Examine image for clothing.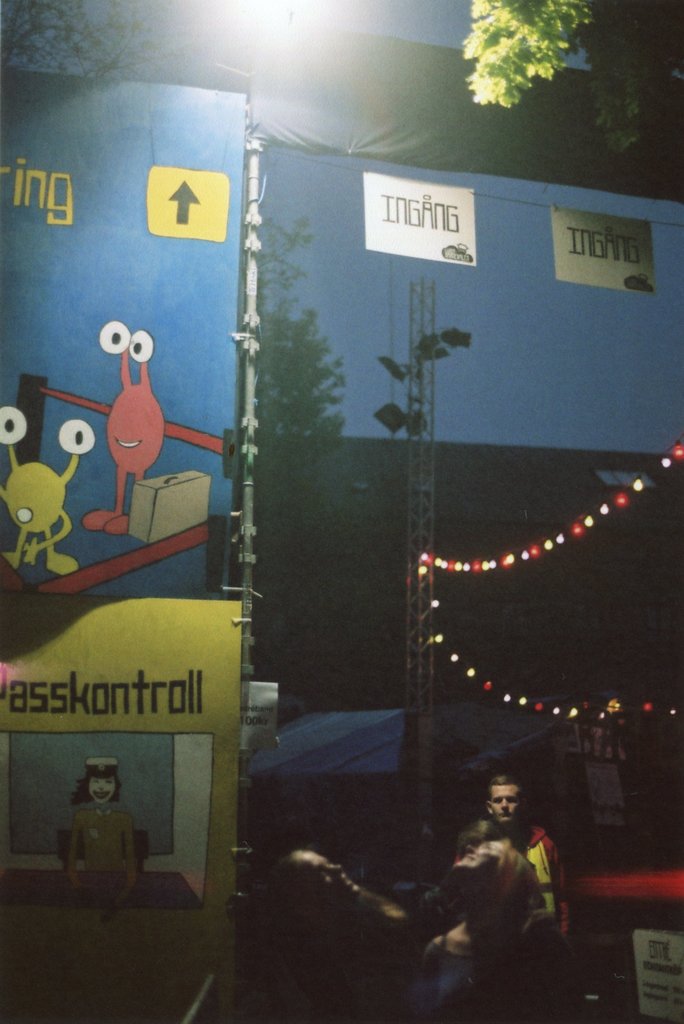
Examination result: <box>413,941,584,1012</box>.
